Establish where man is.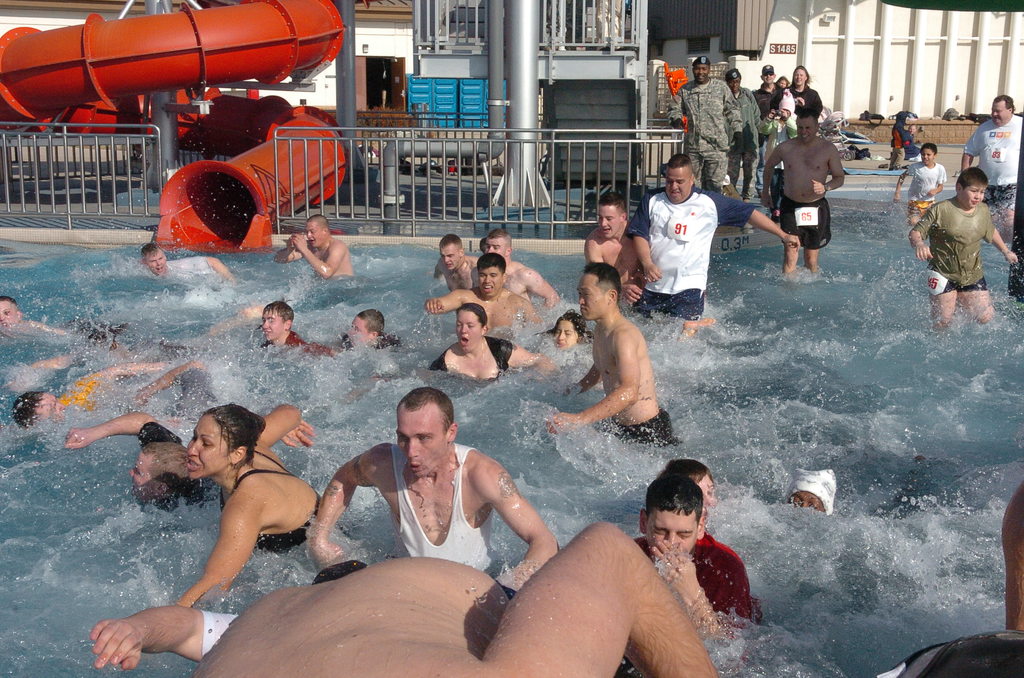
Established at {"left": 918, "top": 149, "right": 1009, "bottom": 340}.
